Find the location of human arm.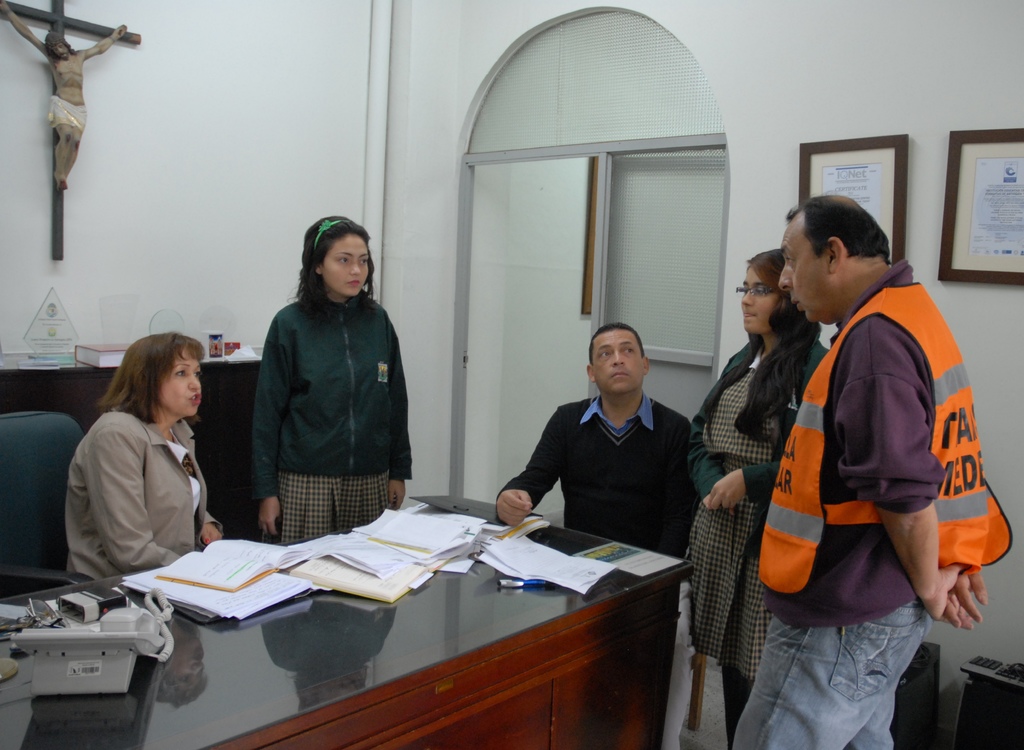
Location: pyautogui.locateOnScreen(936, 569, 989, 633).
